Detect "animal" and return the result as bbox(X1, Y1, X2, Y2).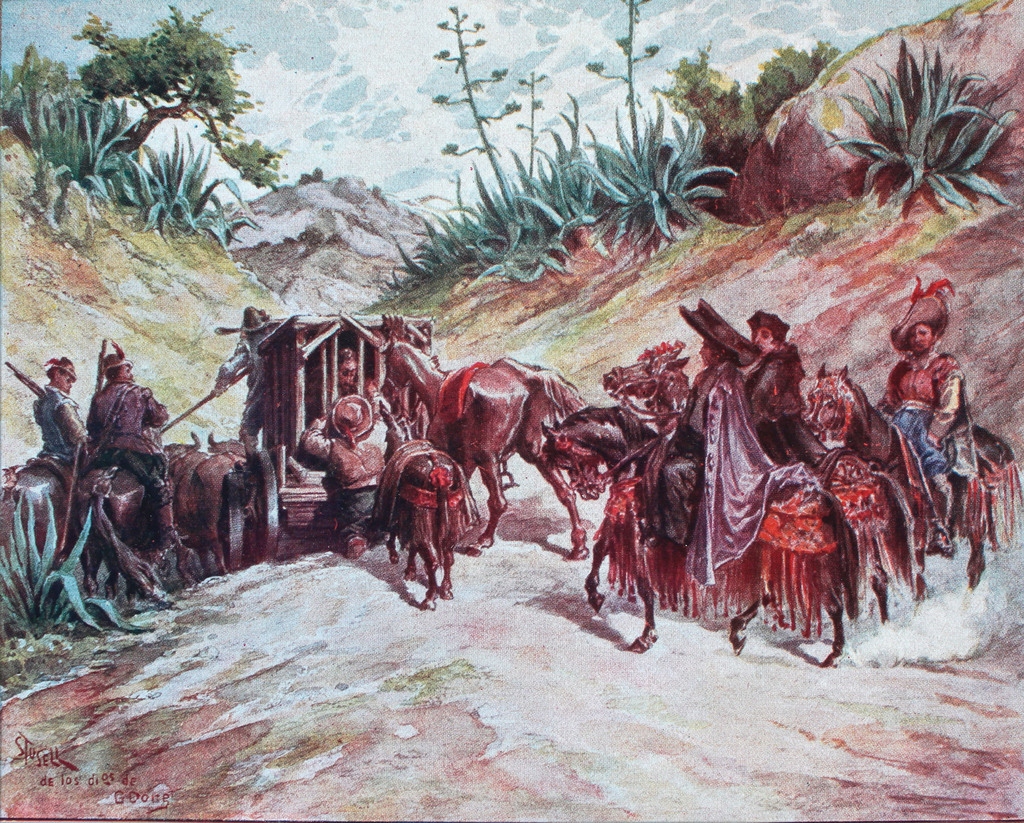
bbox(0, 449, 70, 596).
